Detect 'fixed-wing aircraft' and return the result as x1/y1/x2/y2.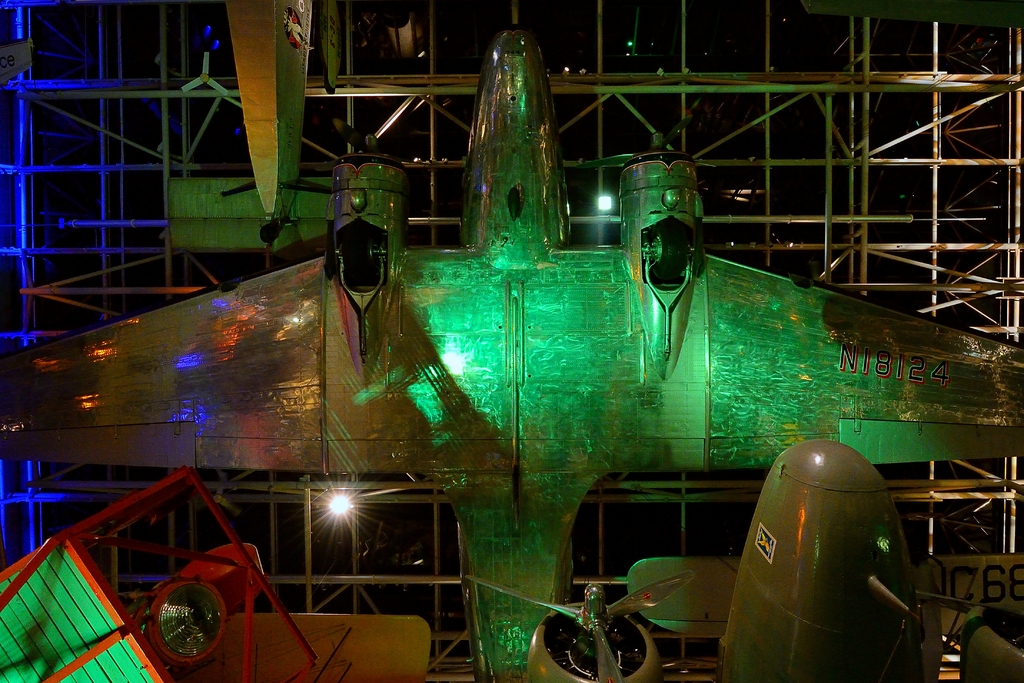
466/443/1023/682.
